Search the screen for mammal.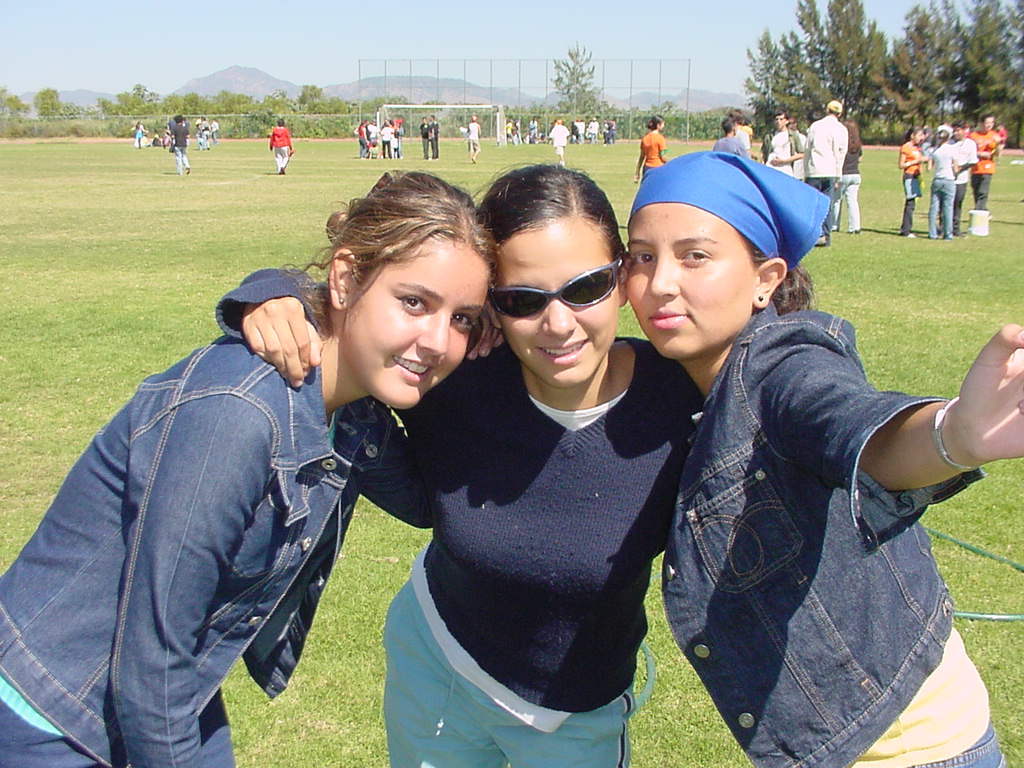
Found at [x1=636, y1=118, x2=667, y2=187].
